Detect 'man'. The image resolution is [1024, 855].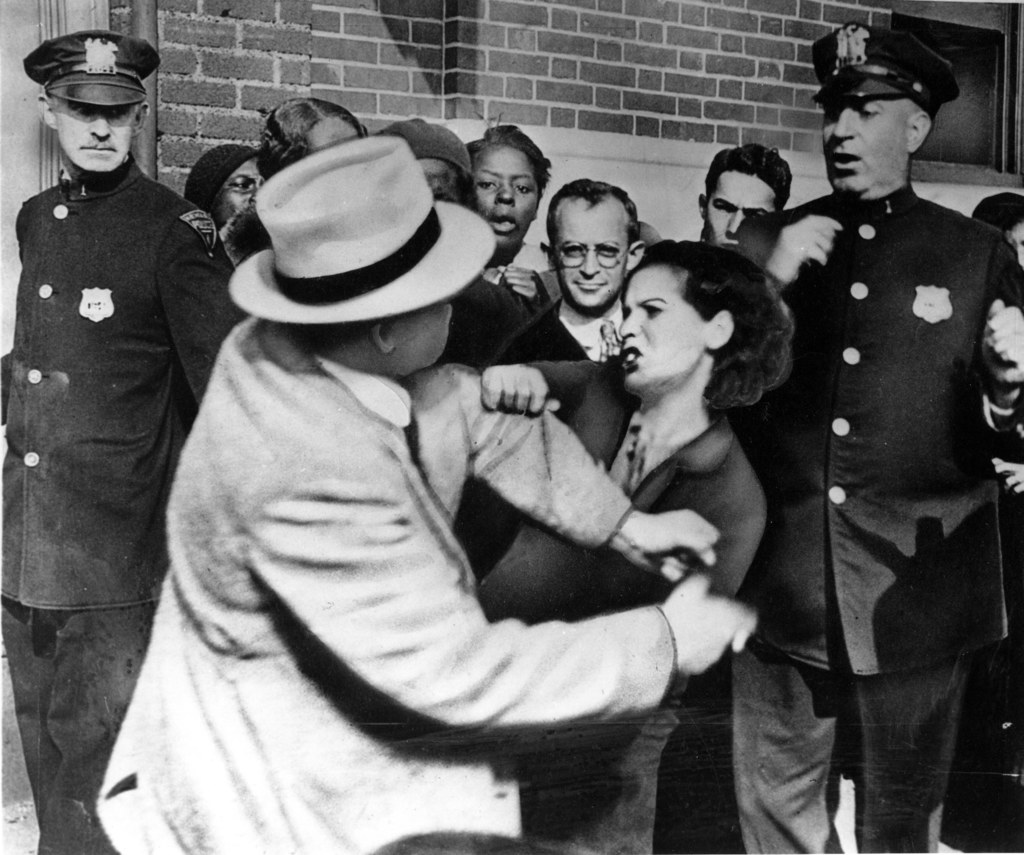
region(498, 175, 648, 367).
